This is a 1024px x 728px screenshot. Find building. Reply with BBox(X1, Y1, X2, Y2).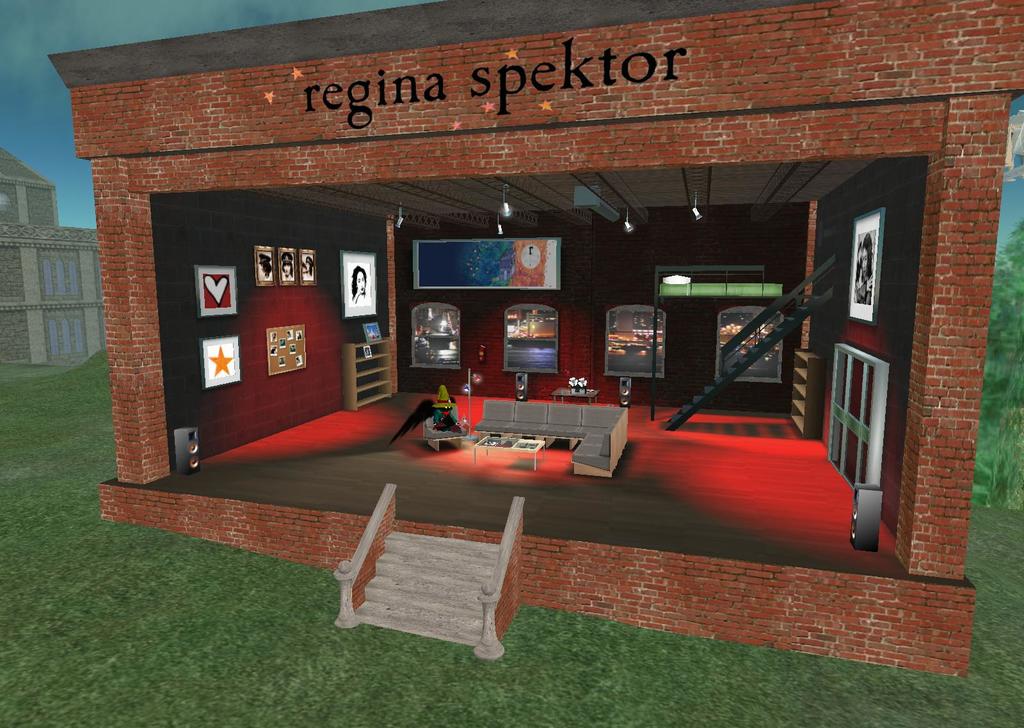
BBox(45, 0, 1023, 659).
